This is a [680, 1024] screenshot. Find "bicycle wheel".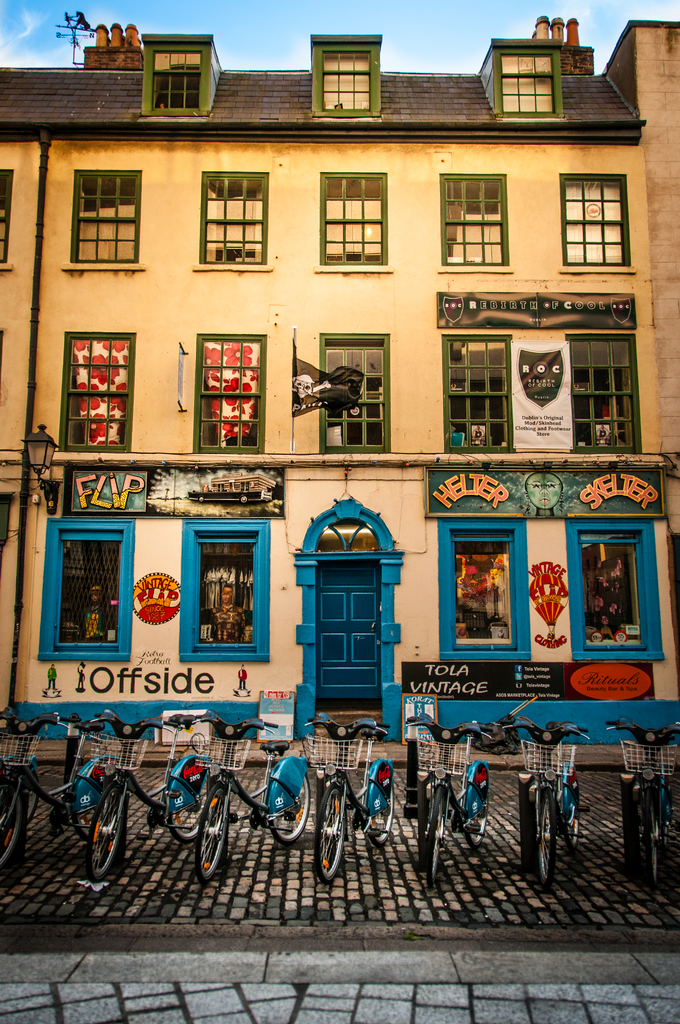
Bounding box: Rect(88, 780, 140, 883).
